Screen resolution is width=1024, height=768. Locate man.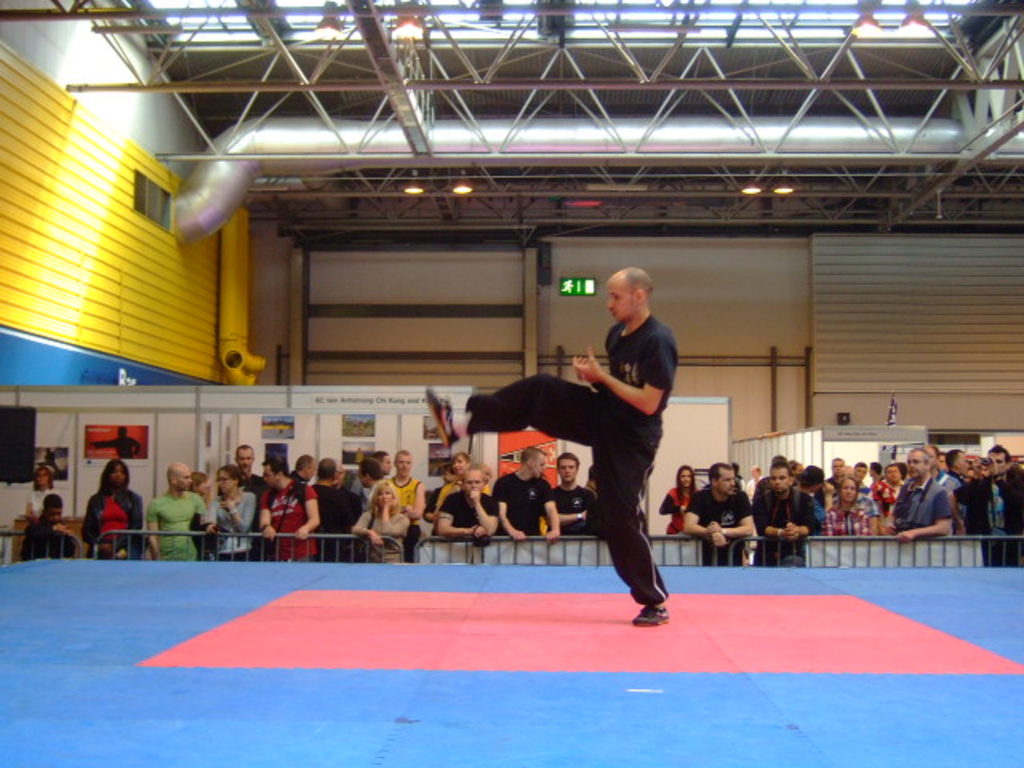
bbox(211, 442, 285, 565).
